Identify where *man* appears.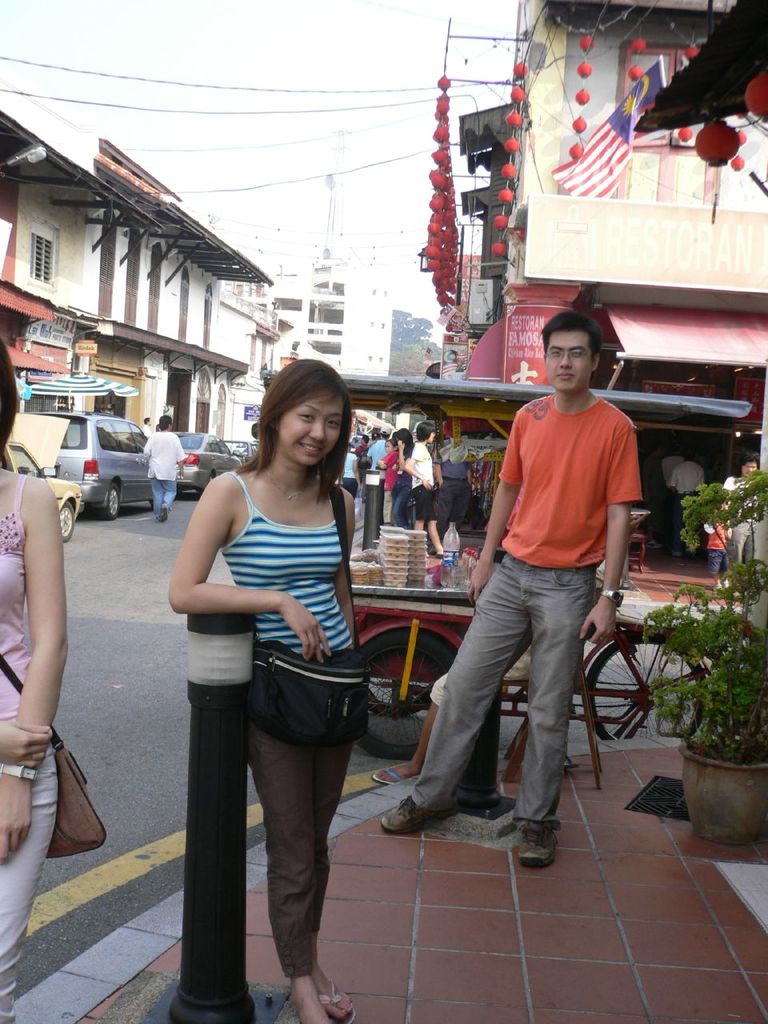
Appears at {"x1": 380, "y1": 313, "x2": 643, "y2": 870}.
